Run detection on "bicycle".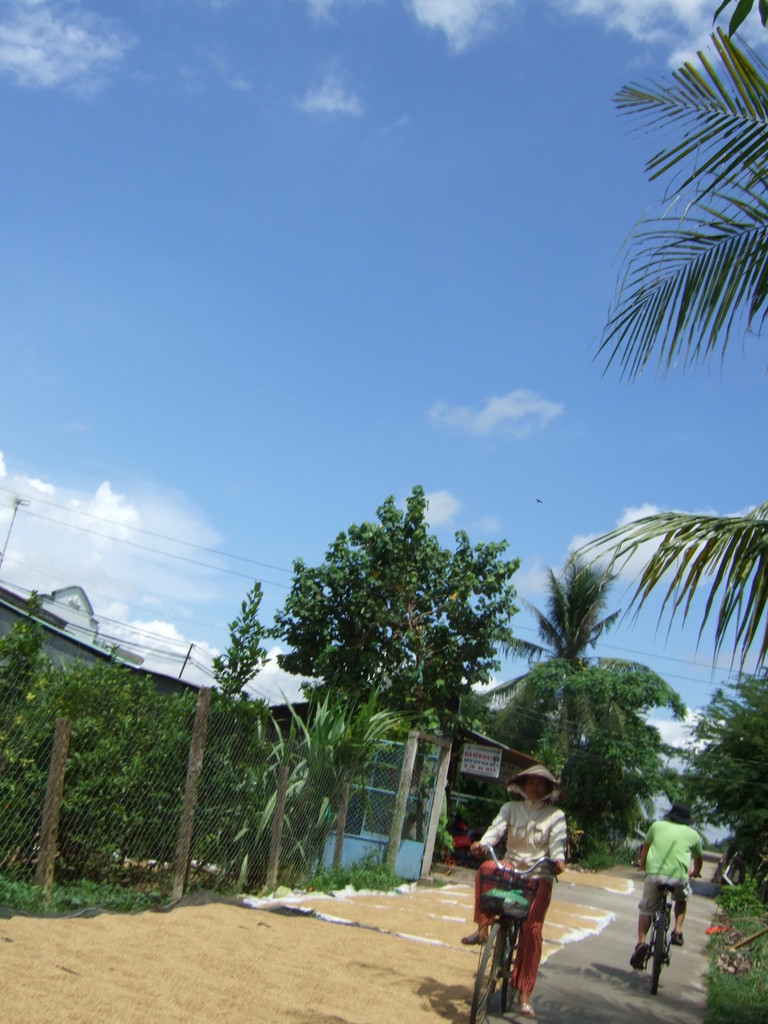
Result: left=630, top=856, right=699, bottom=1000.
